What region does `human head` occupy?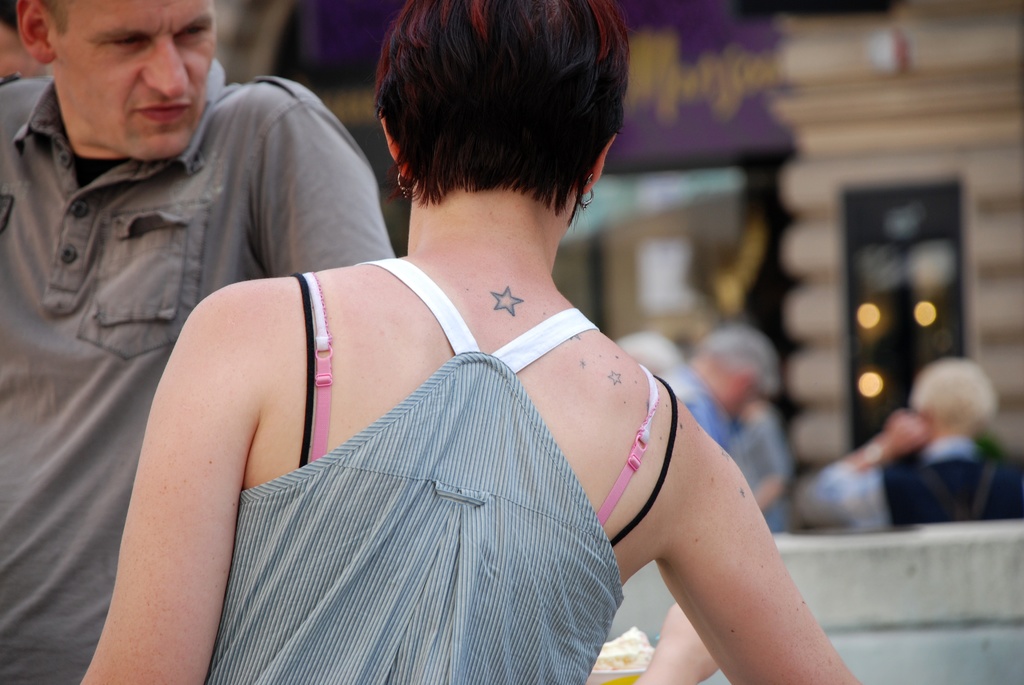
900 355 998 441.
